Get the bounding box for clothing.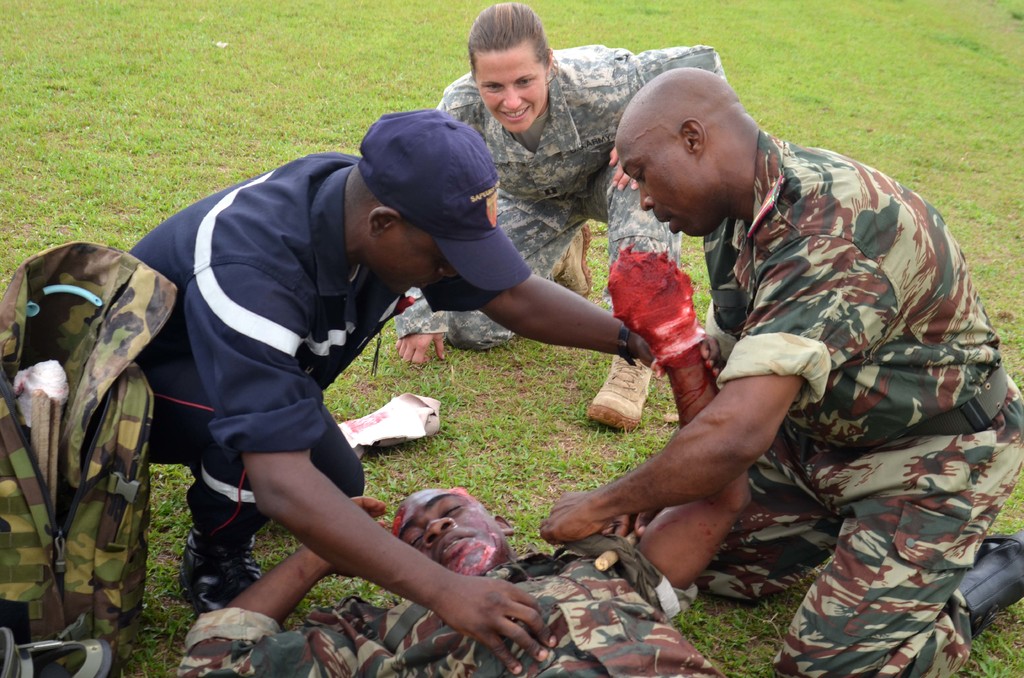
crop(393, 42, 723, 350).
